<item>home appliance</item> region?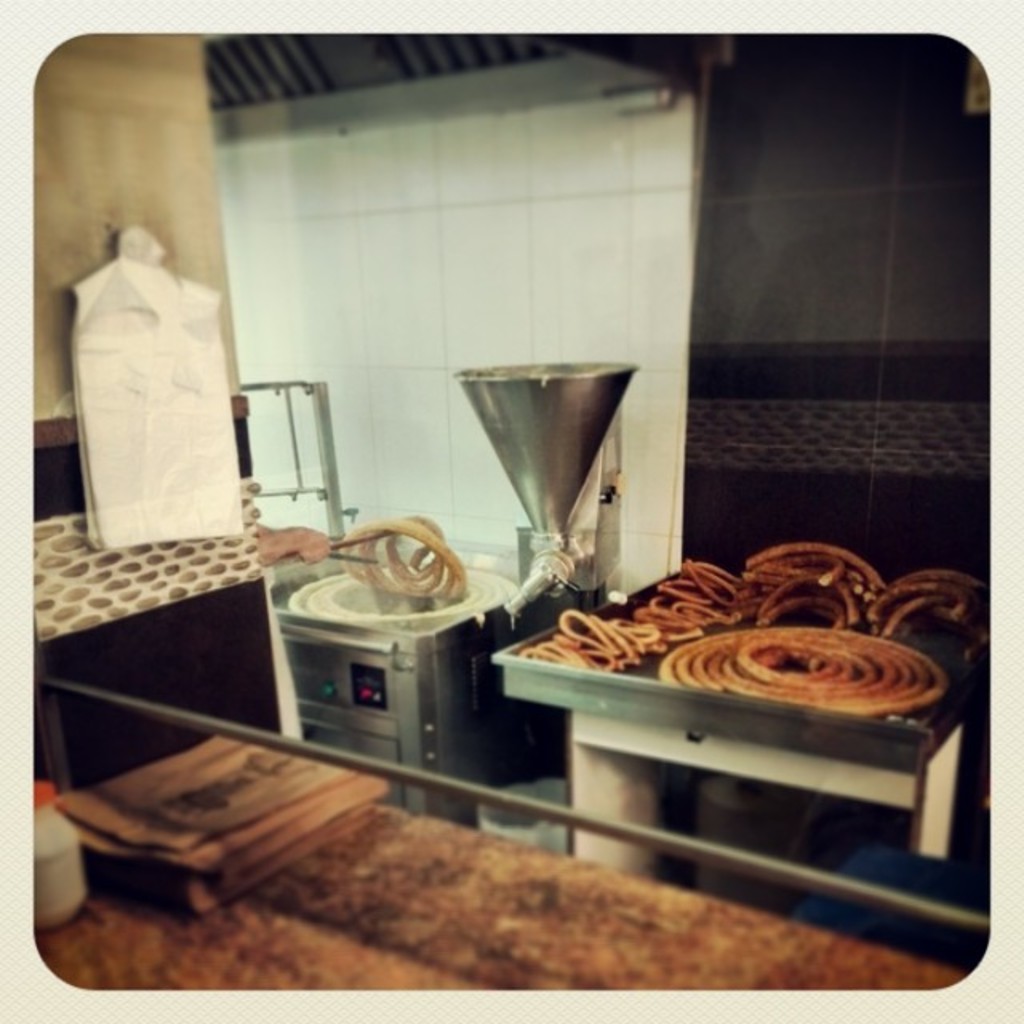
pyautogui.locateOnScreen(269, 363, 642, 829)
